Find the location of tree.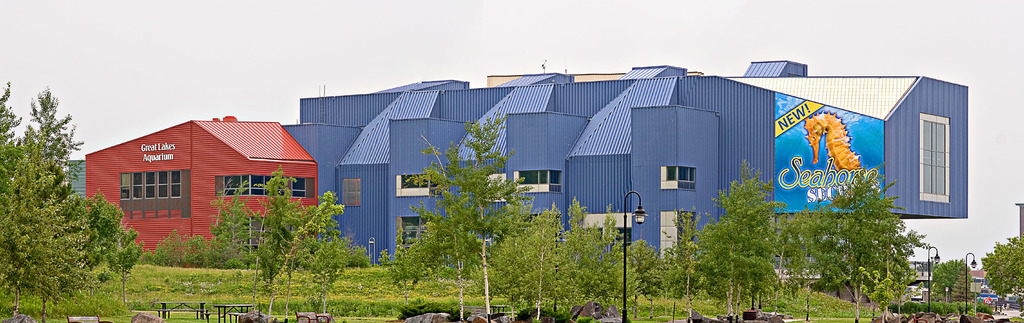
Location: Rect(640, 205, 714, 322).
